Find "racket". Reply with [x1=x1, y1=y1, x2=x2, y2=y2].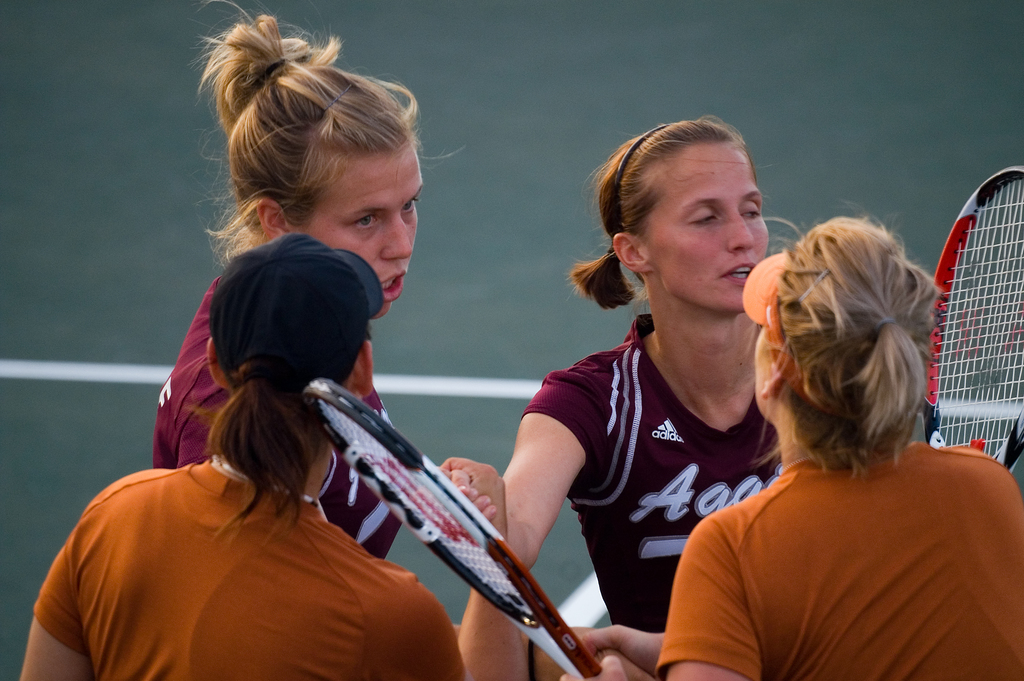
[x1=925, y1=165, x2=1023, y2=473].
